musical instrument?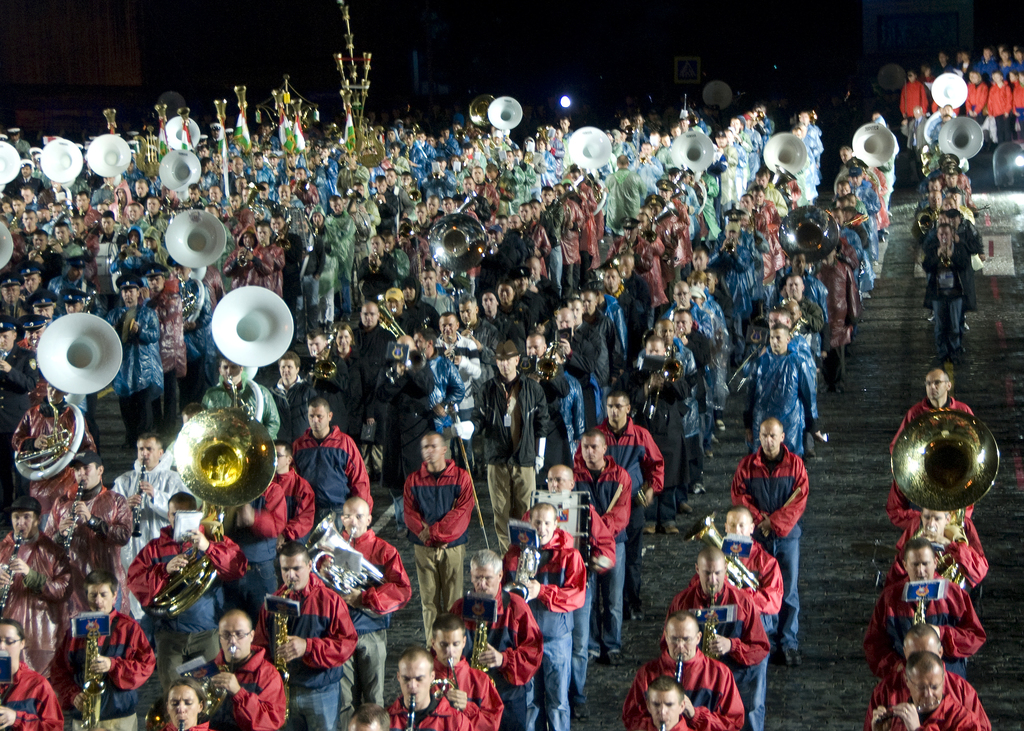
[x1=887, y1=402, x2=1005, y2=526]
